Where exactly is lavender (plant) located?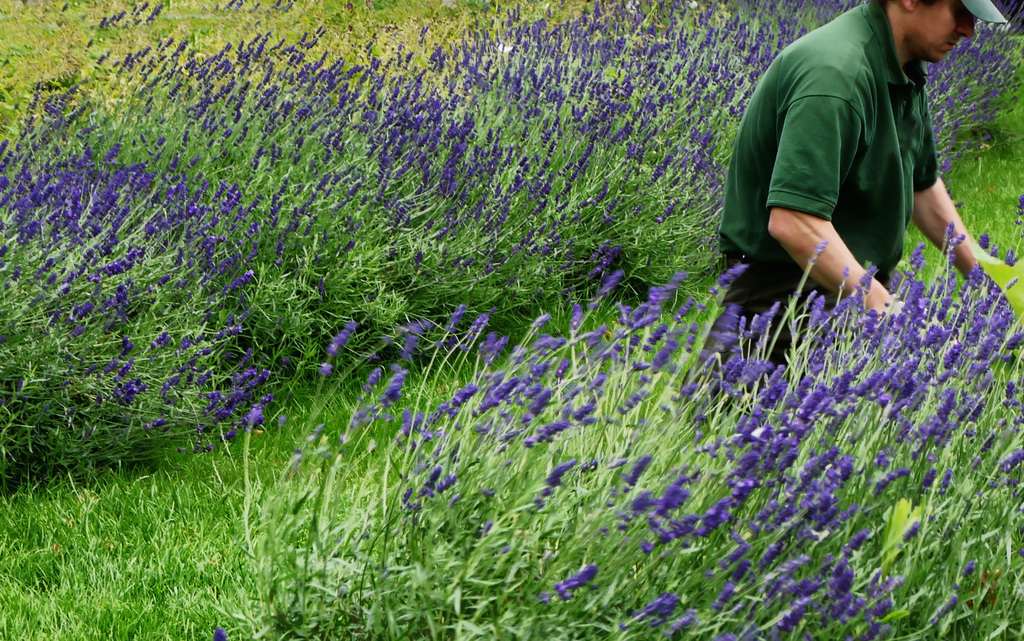
Its bounding box is left=974, top=337, right=994, bottom=381.
